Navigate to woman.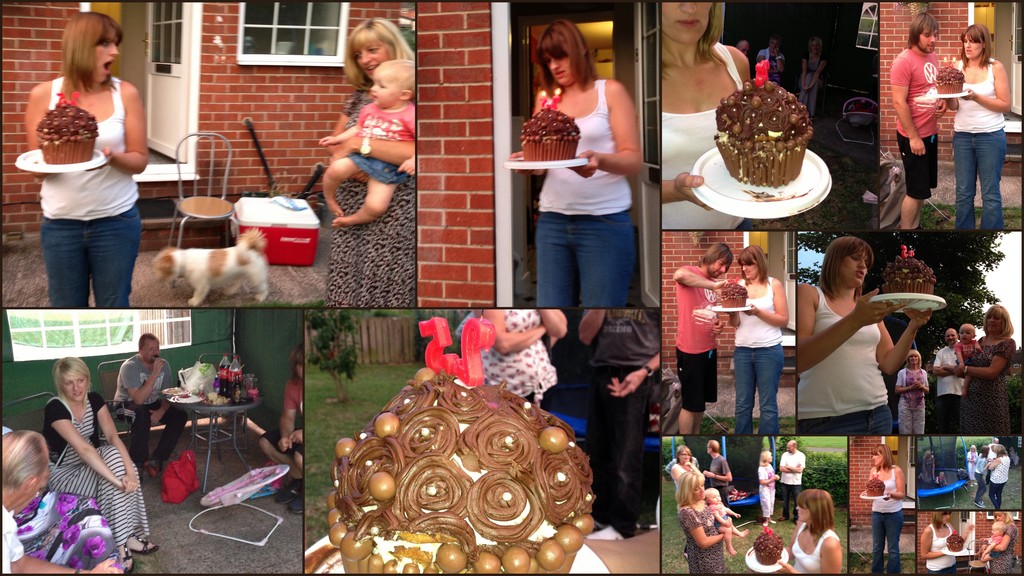
Navigation target: 35 353 156 571.
